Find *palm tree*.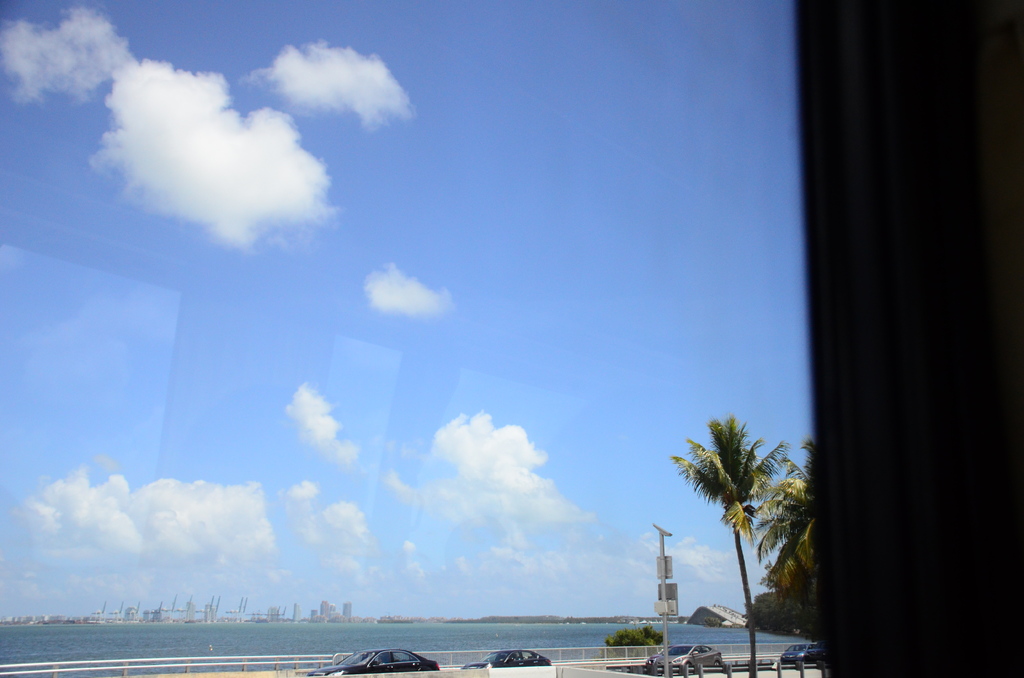
[667,424,788,649].
